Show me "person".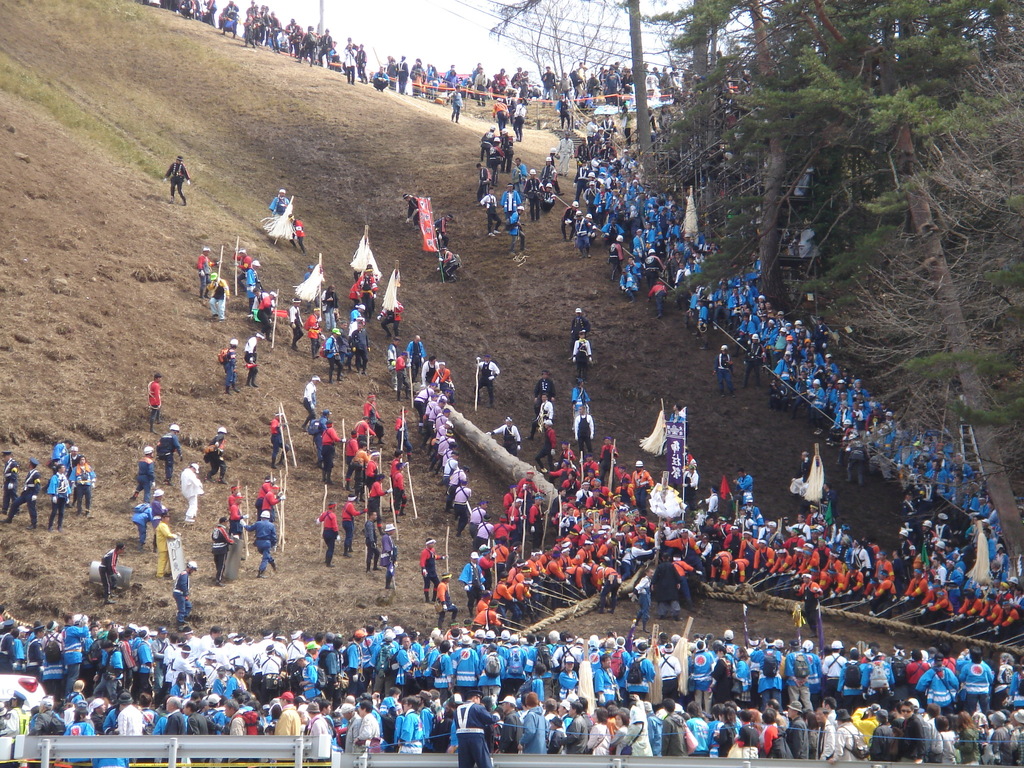
"person" is here: <region>145, 369, 168, 421</region>.
